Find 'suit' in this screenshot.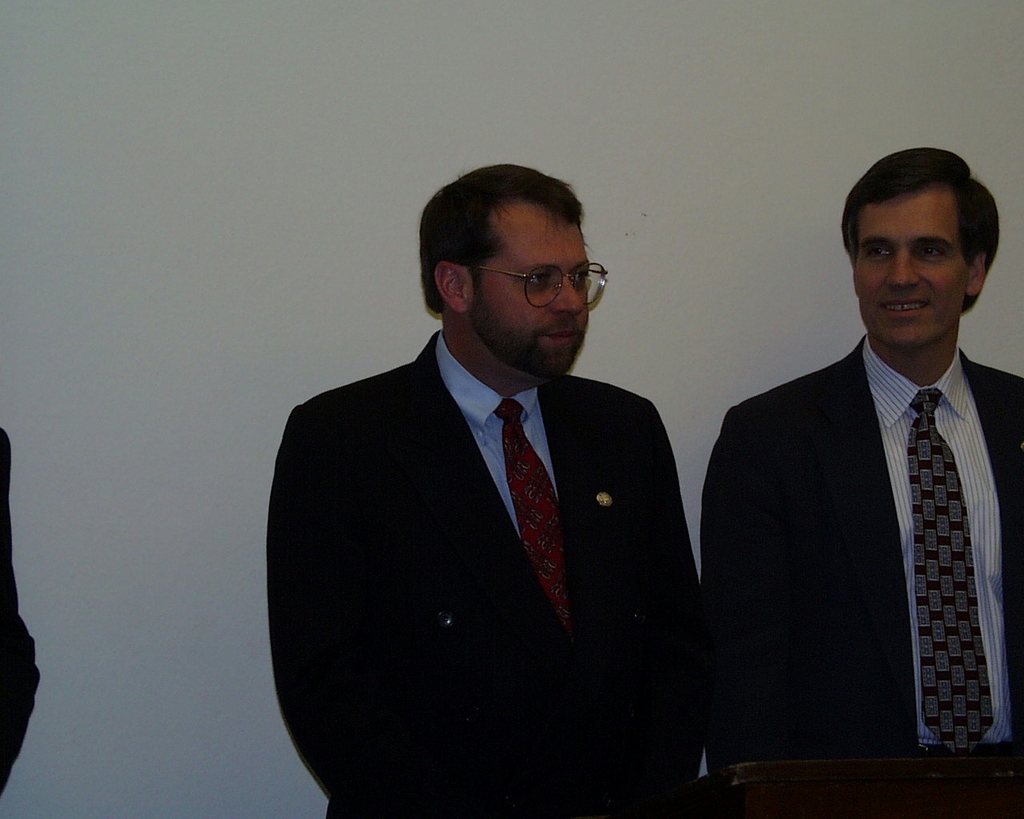
The bounding box for 'suit' is bbox=[274, 327, 701, 818].
